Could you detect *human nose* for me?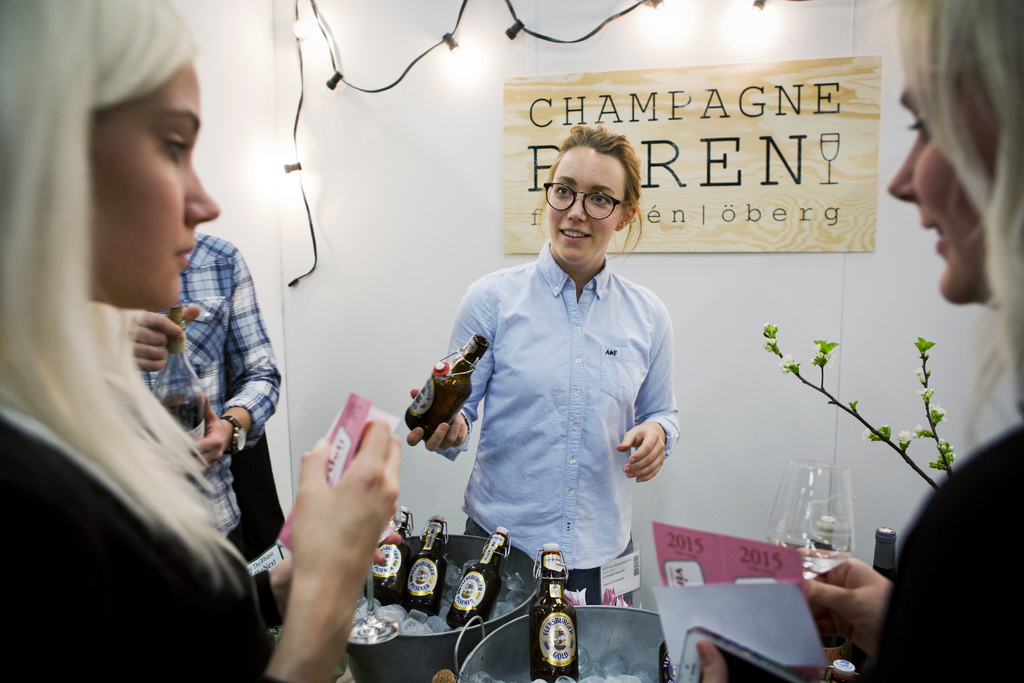
Detection result: <box>180,168,224,226</box>.
